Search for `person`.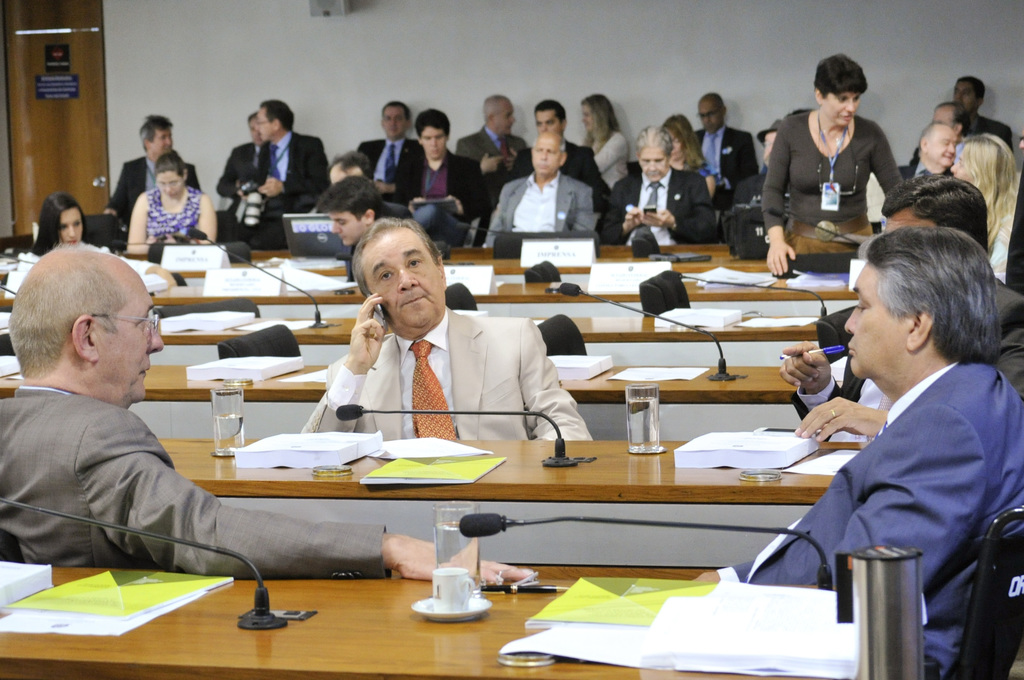
Found at x1=609, y1=122, x2=717, y2=245.
